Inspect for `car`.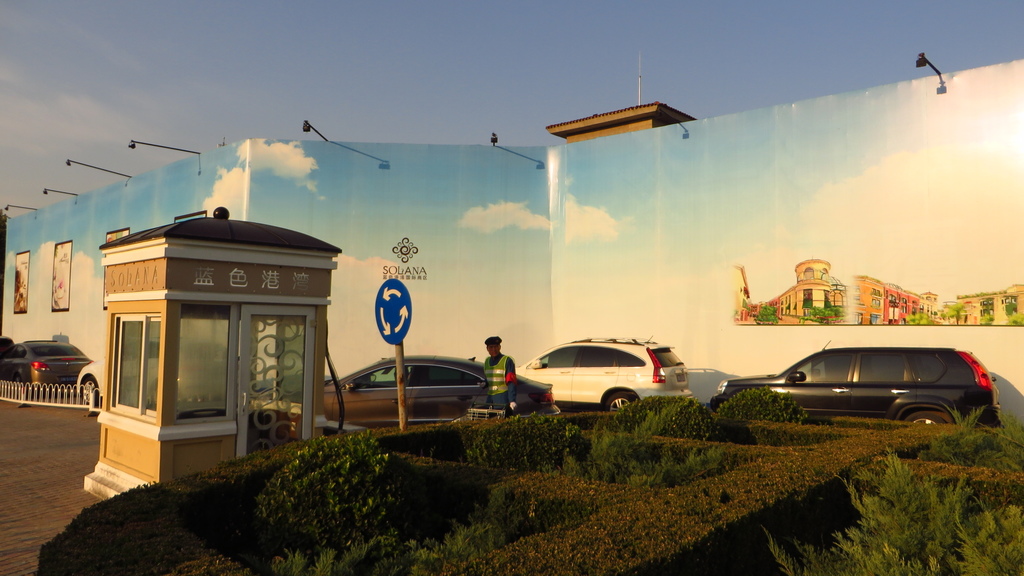
Inspection: bbox=[79, 358, 110, 412].
